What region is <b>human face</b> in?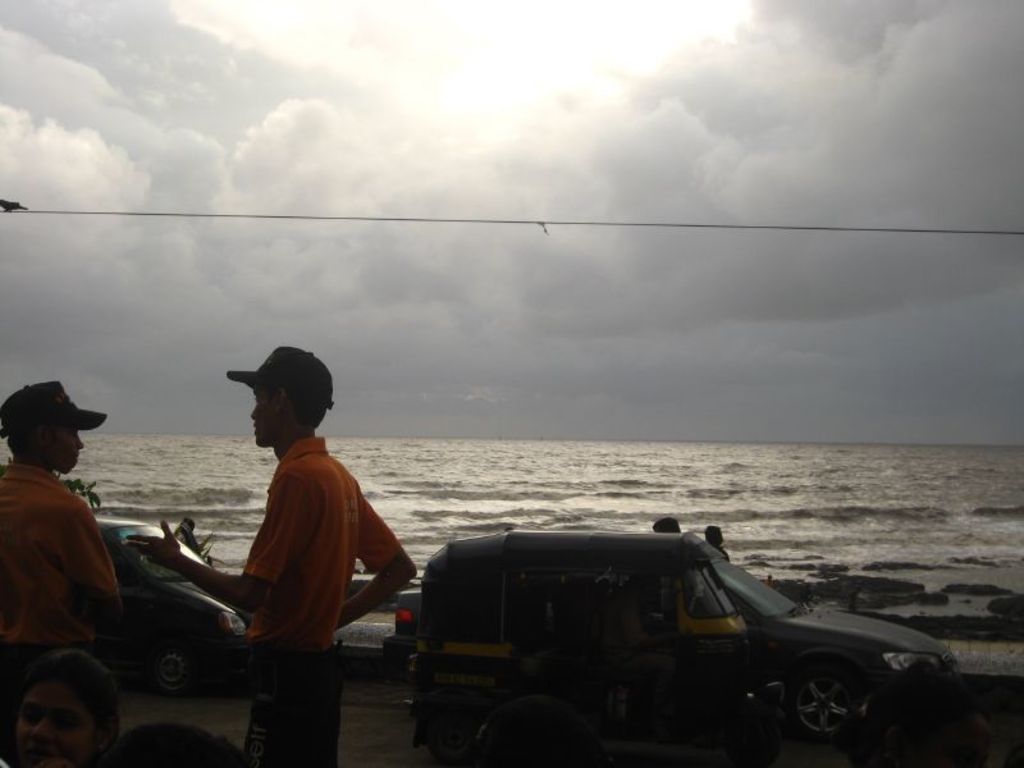
Rect(51, 428, 86, 475).
